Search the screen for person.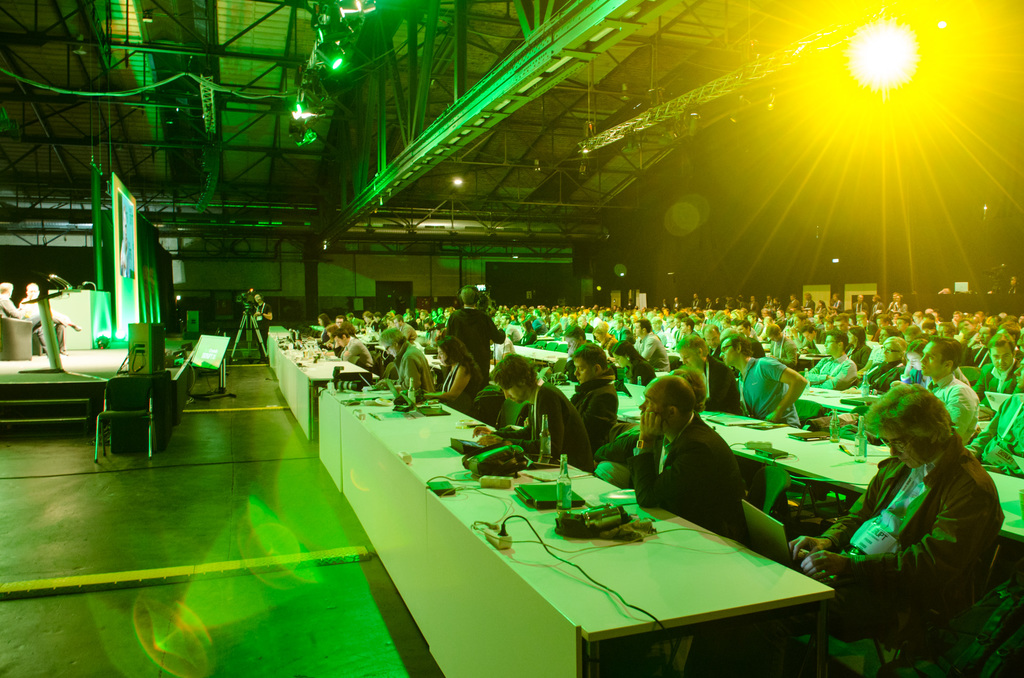
Found at [left=309, top=312, right=329, bottom=342].
